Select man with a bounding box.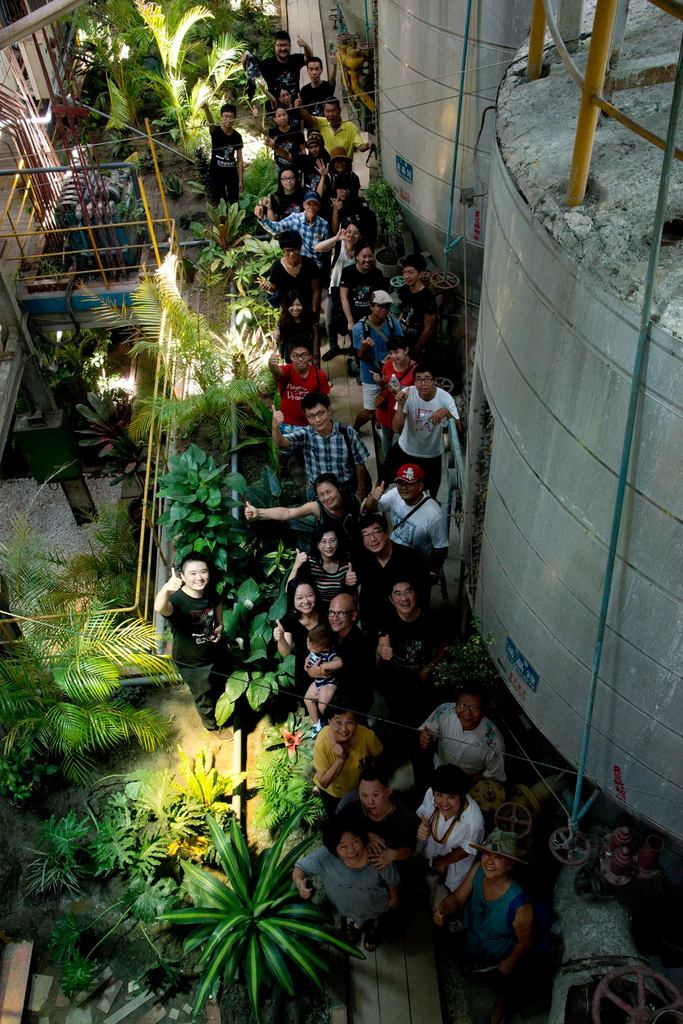
detection(269, 342, 332, 477).
